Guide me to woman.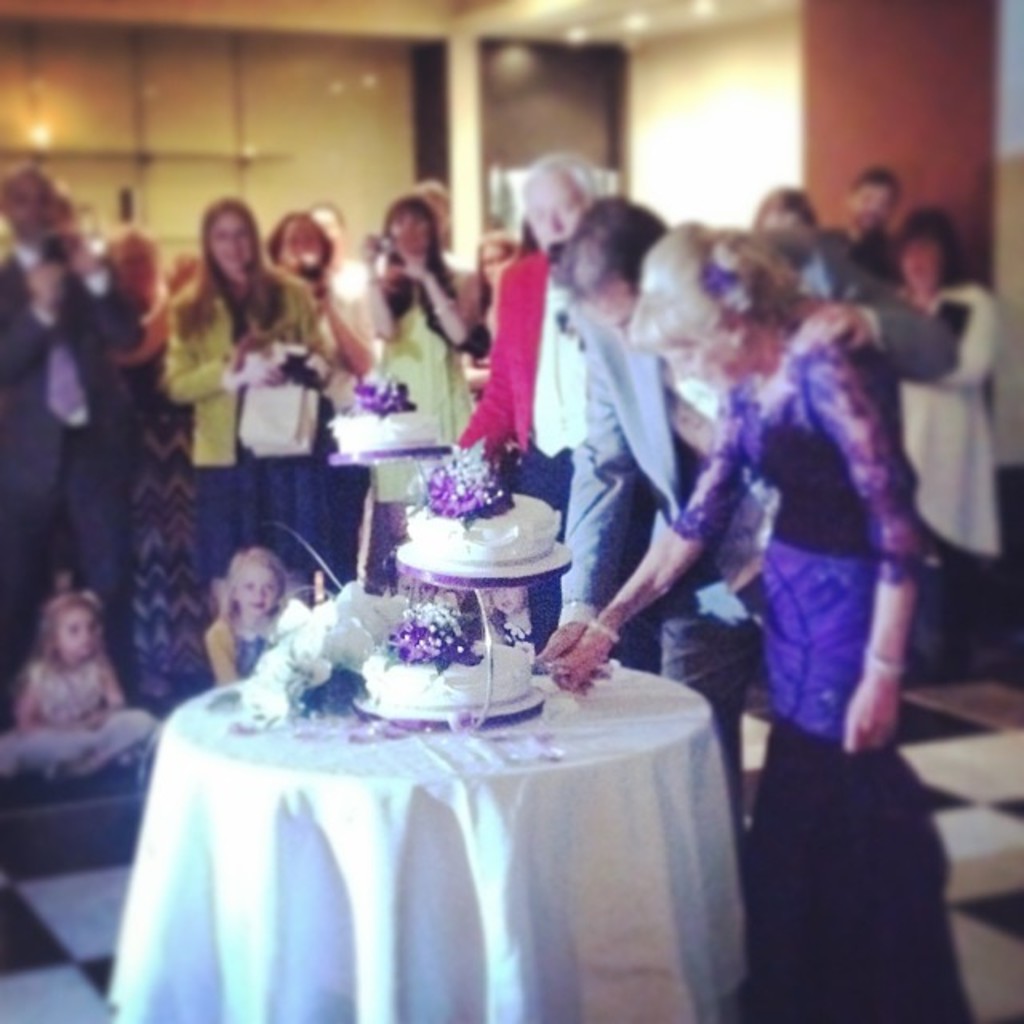
Guidance: left=86, top=218, right=250, bottom=699.
